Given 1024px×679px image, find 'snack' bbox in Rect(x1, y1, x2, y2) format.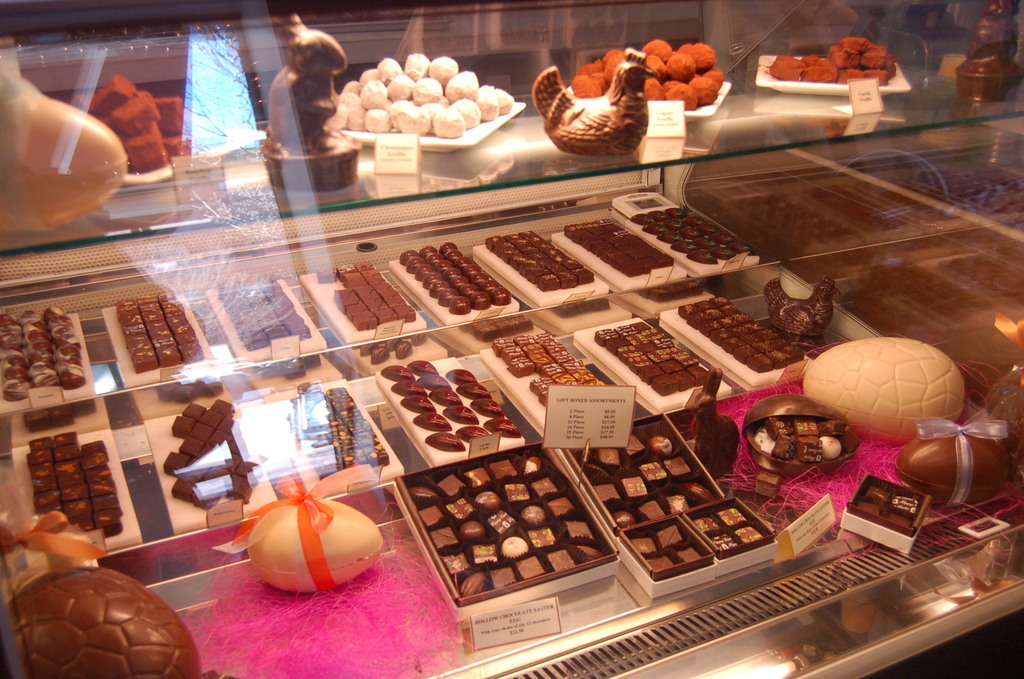
Rect(192, 421, 216, 440).
